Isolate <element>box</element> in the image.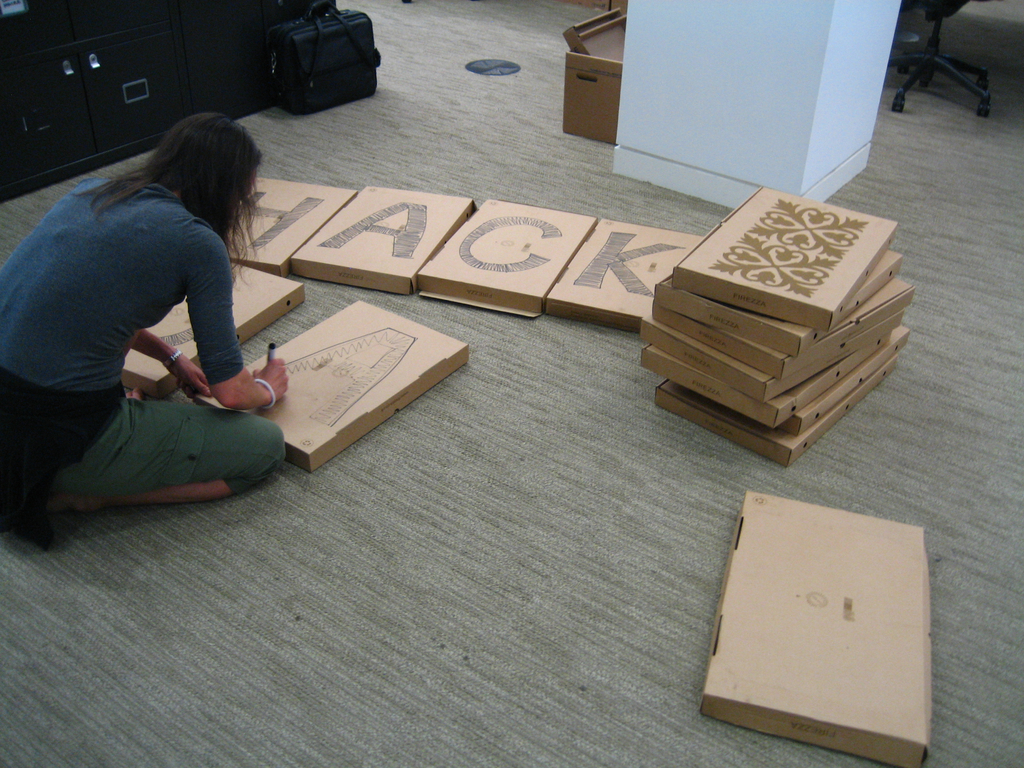
Isolated region: <bbox>417, 200, 594, 319</bbox>.
